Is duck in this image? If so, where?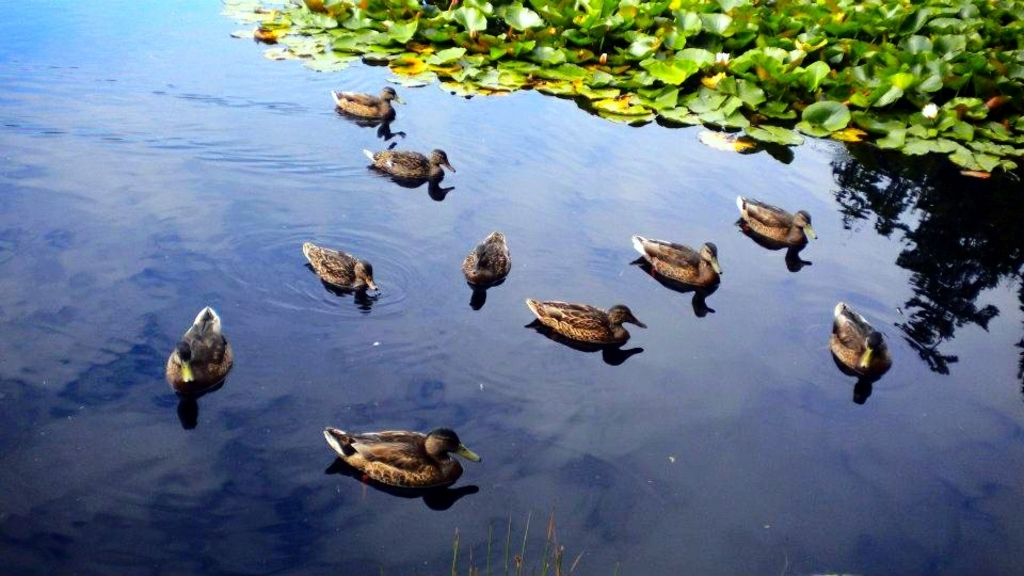
Yes, at {"left": 523, "top": 291, "right": 649, "bottom": 357}.
